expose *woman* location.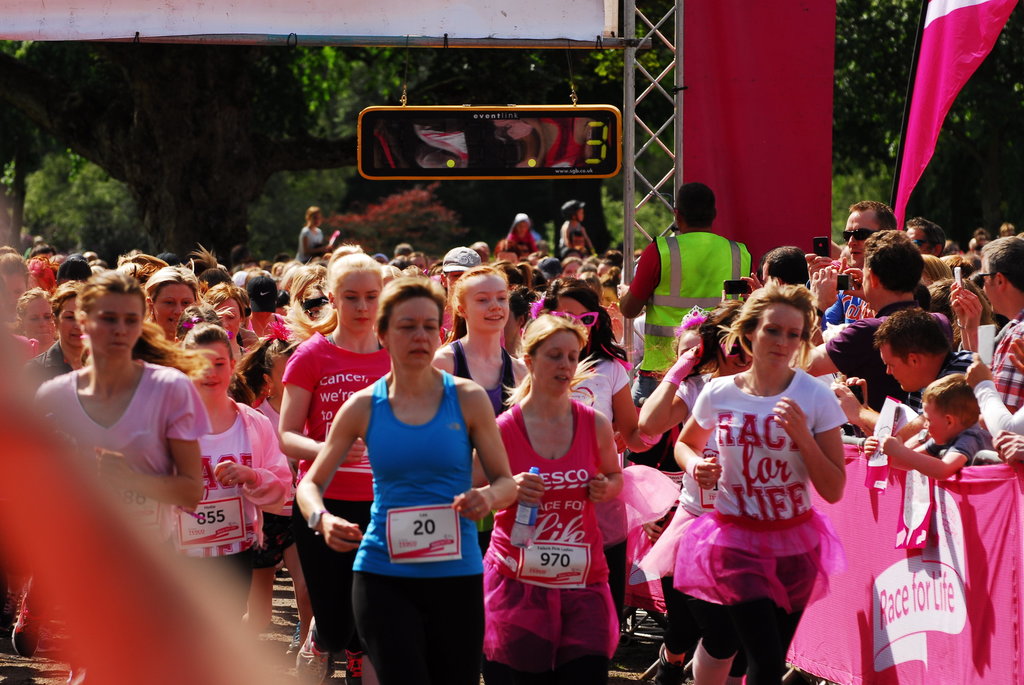
Exposed at [x1=147, y1=264, x2=200, y2=319].
